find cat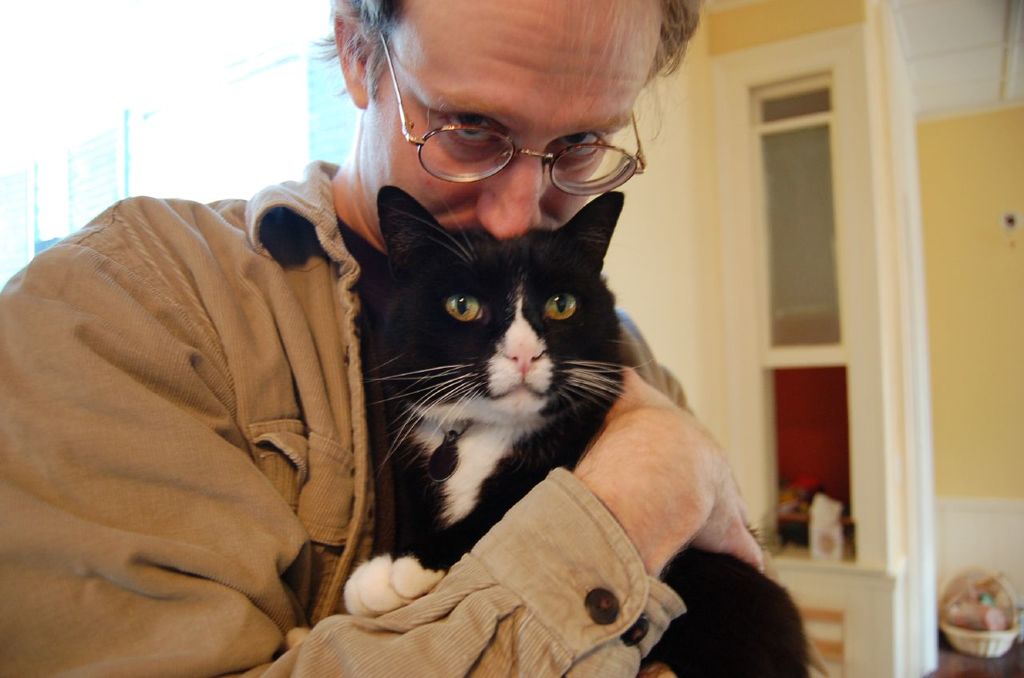
<bbox>356, 179, 810, 677</bbox>
